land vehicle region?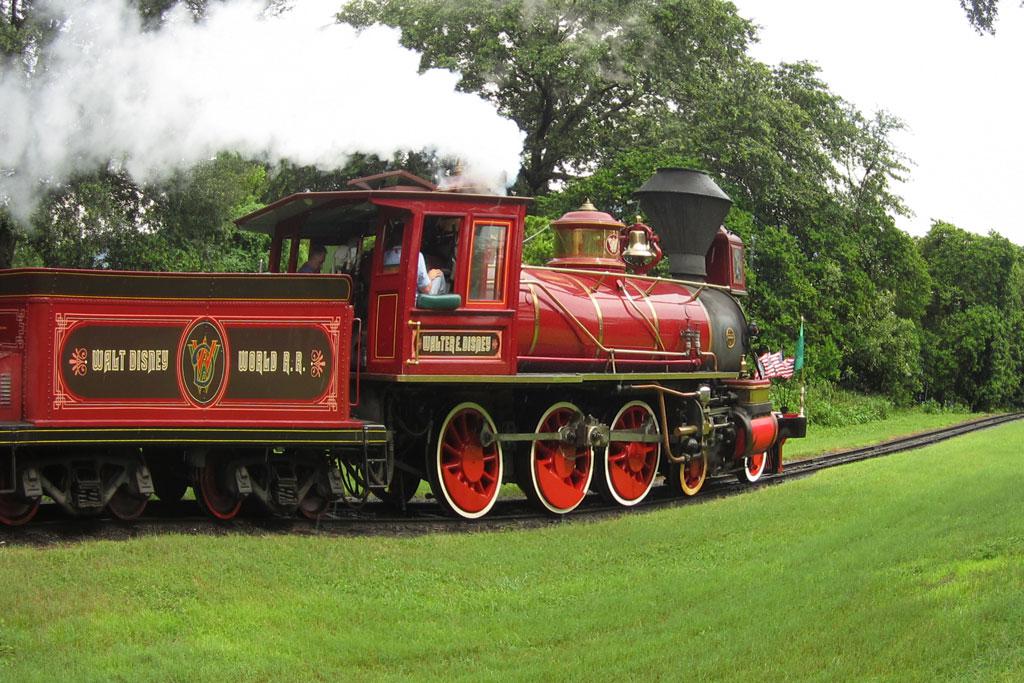
0 131 845 519
